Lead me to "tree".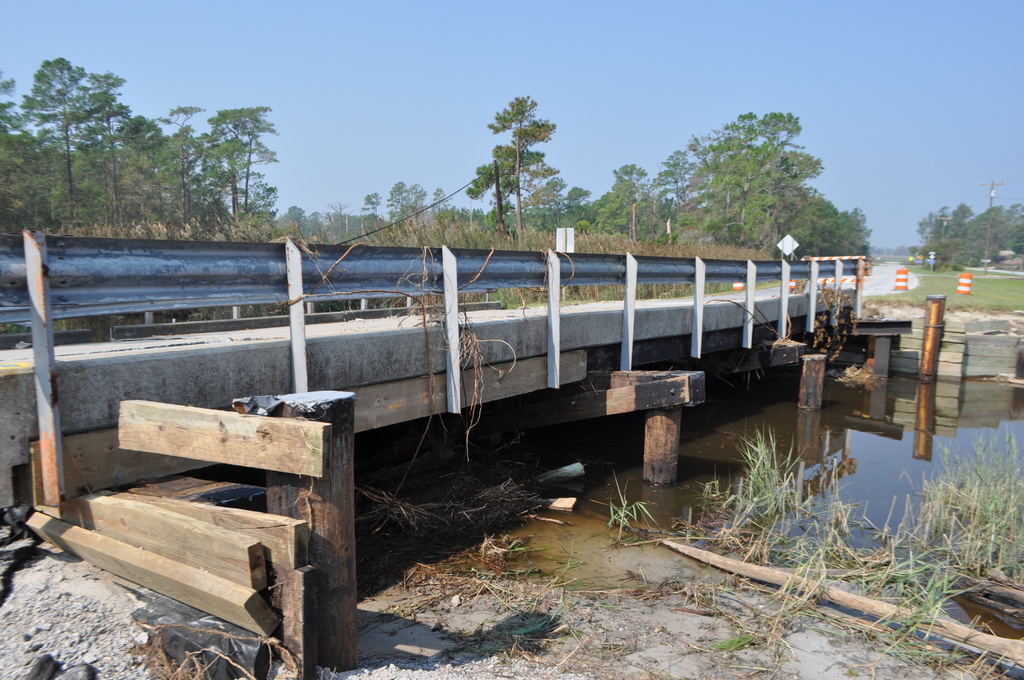
Lead to detection(601, 154, 659, 245).
